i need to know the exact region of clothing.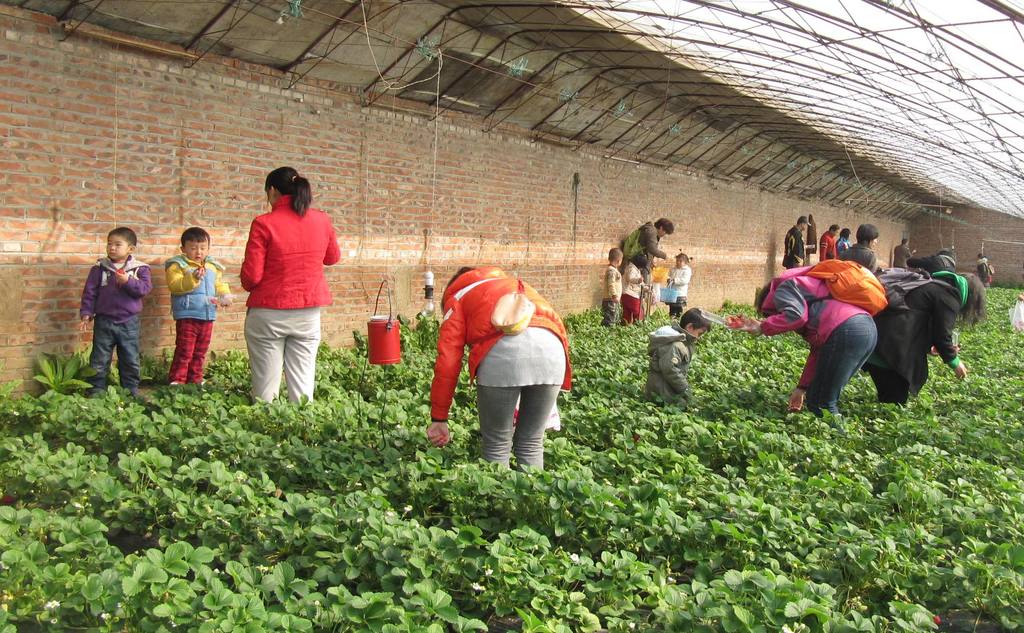
Region: Rect(644, 321, 698, 405).
